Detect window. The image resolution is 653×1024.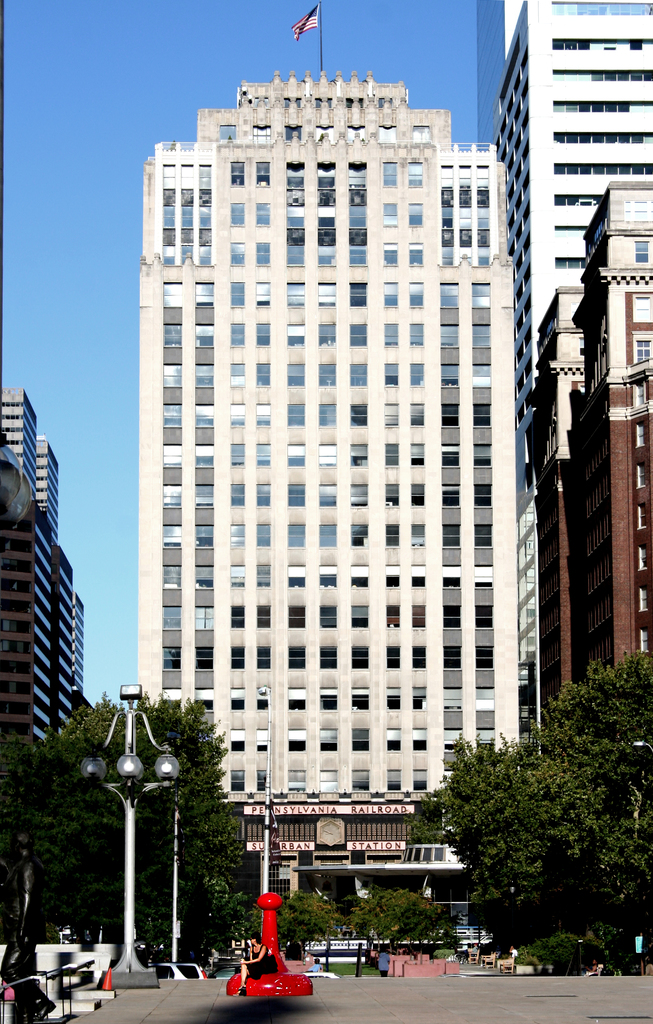
x1=409, y1=161, x2=427, y2=188.
